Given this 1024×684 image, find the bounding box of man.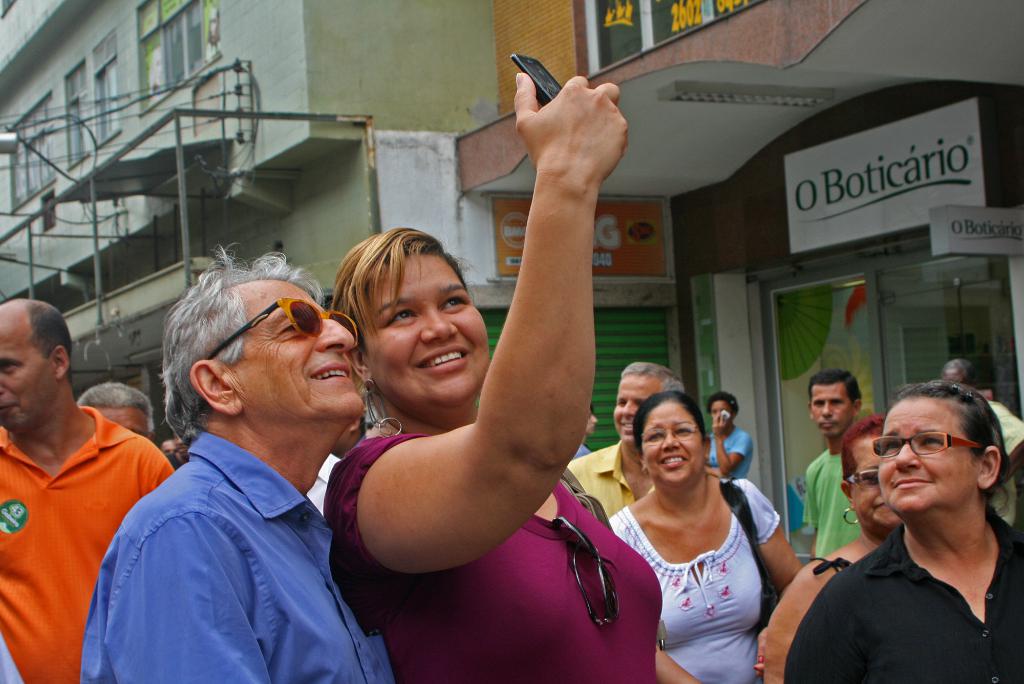
<bbox>0, 297, 177, 683</bbox>.
